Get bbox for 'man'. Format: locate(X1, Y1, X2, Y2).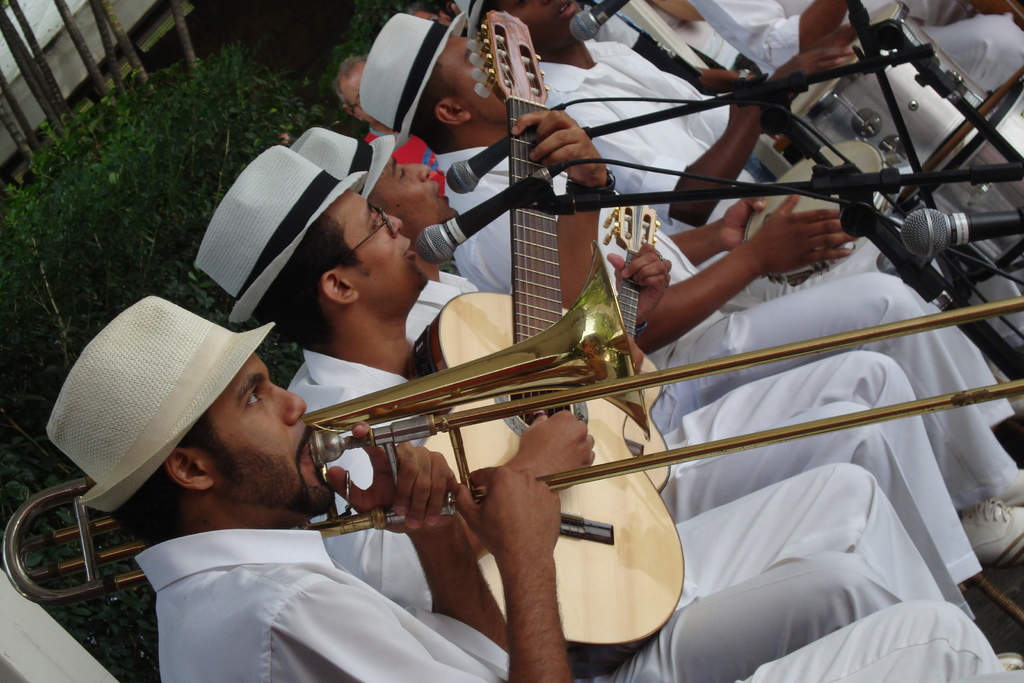
locate(360, 4, 1020, 324).
